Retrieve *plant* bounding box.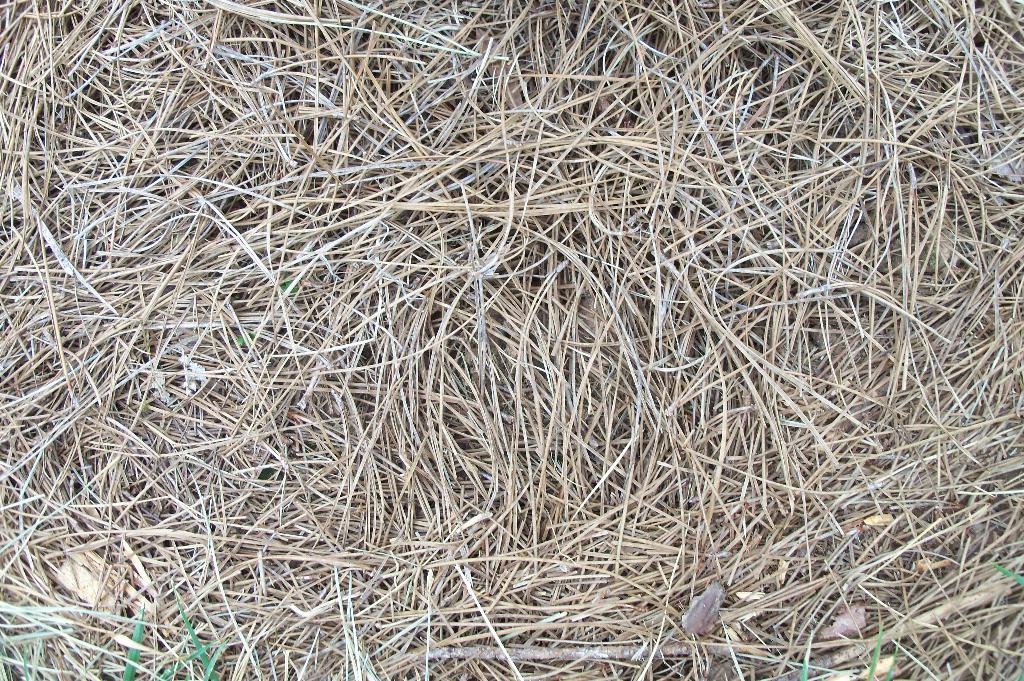
Bounding box: <region>767, 623, 905, 680</region>.
